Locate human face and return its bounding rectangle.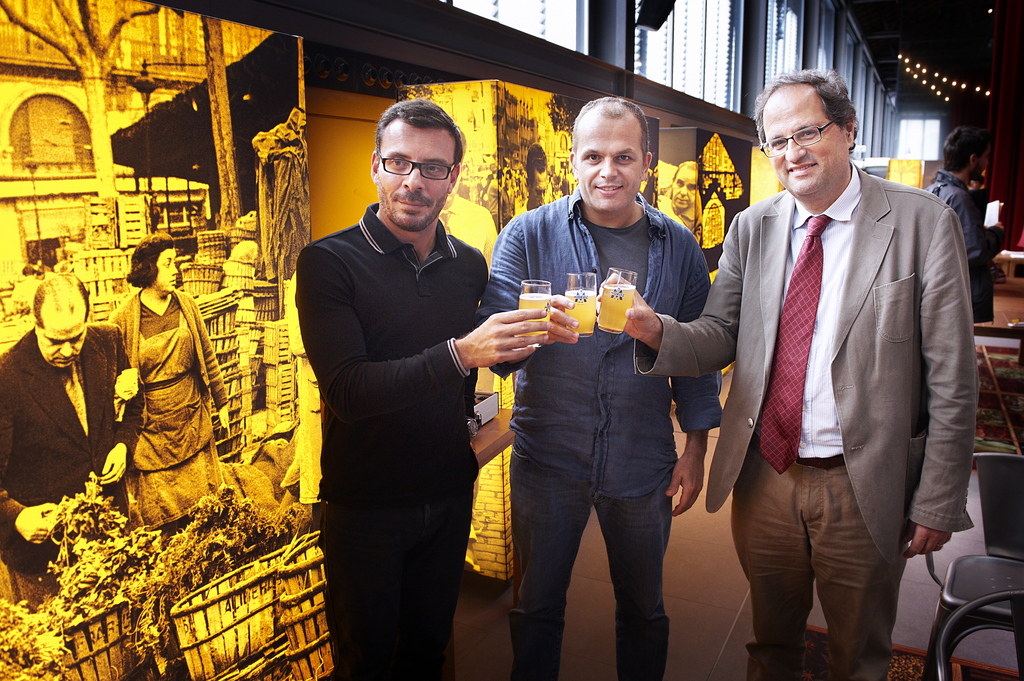
rect(154, 246, 180, 293).
